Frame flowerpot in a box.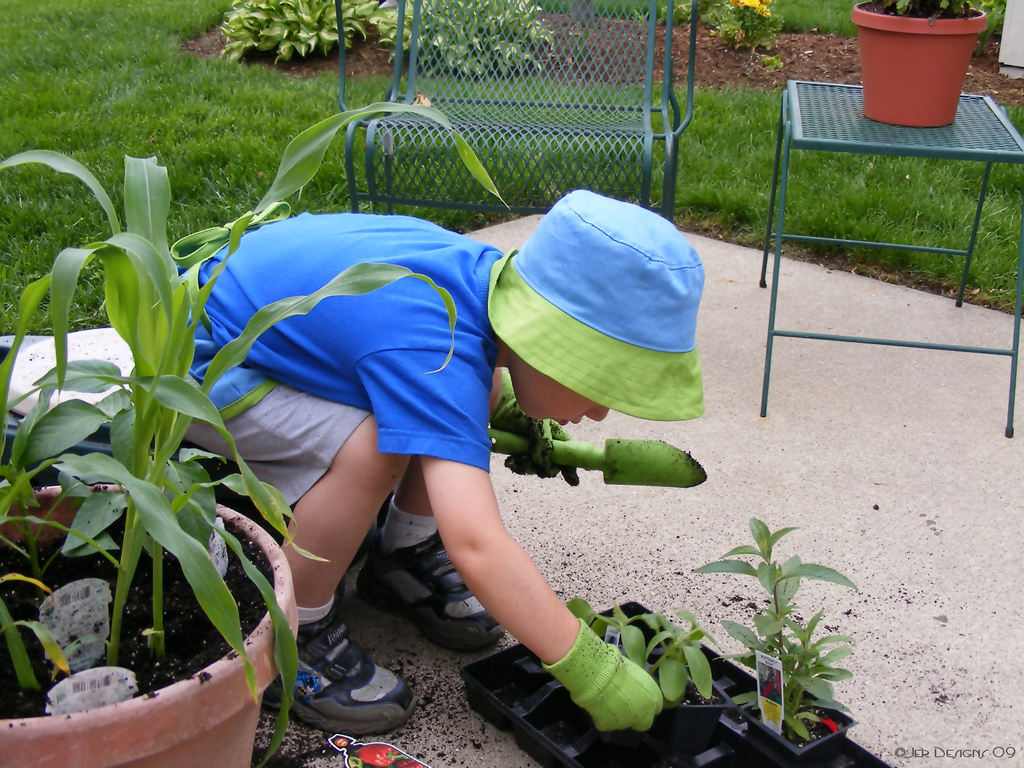
[841, 0, 990, 133].
